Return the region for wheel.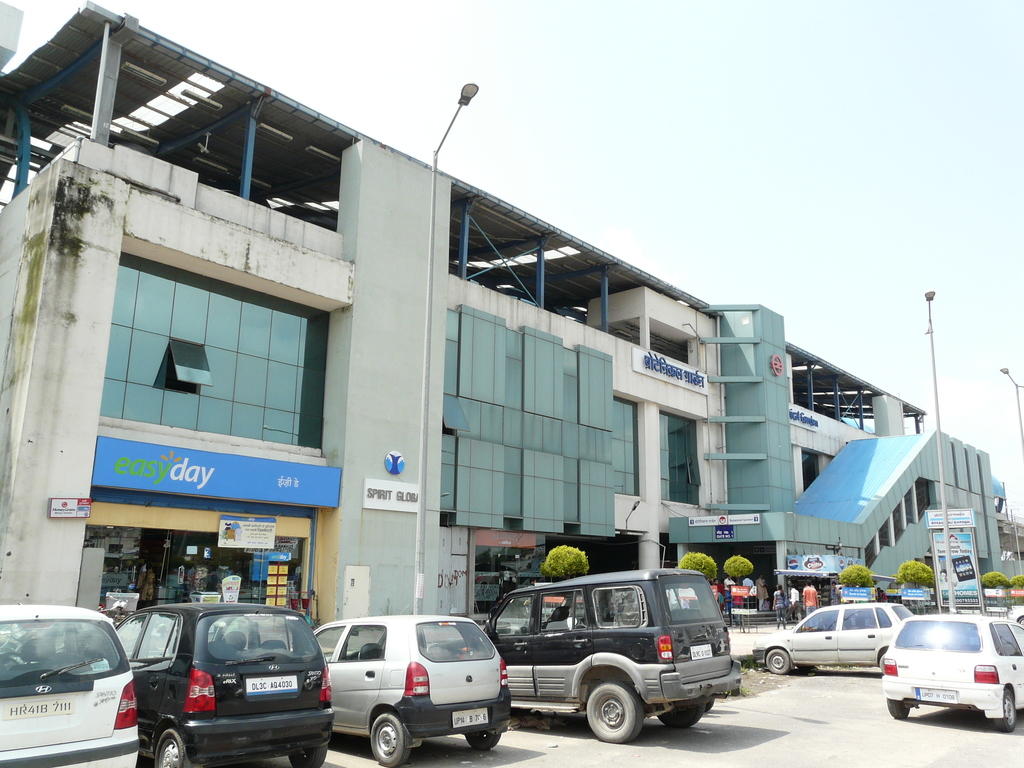
x1=766 y1=650 x2=794 y2=674.
